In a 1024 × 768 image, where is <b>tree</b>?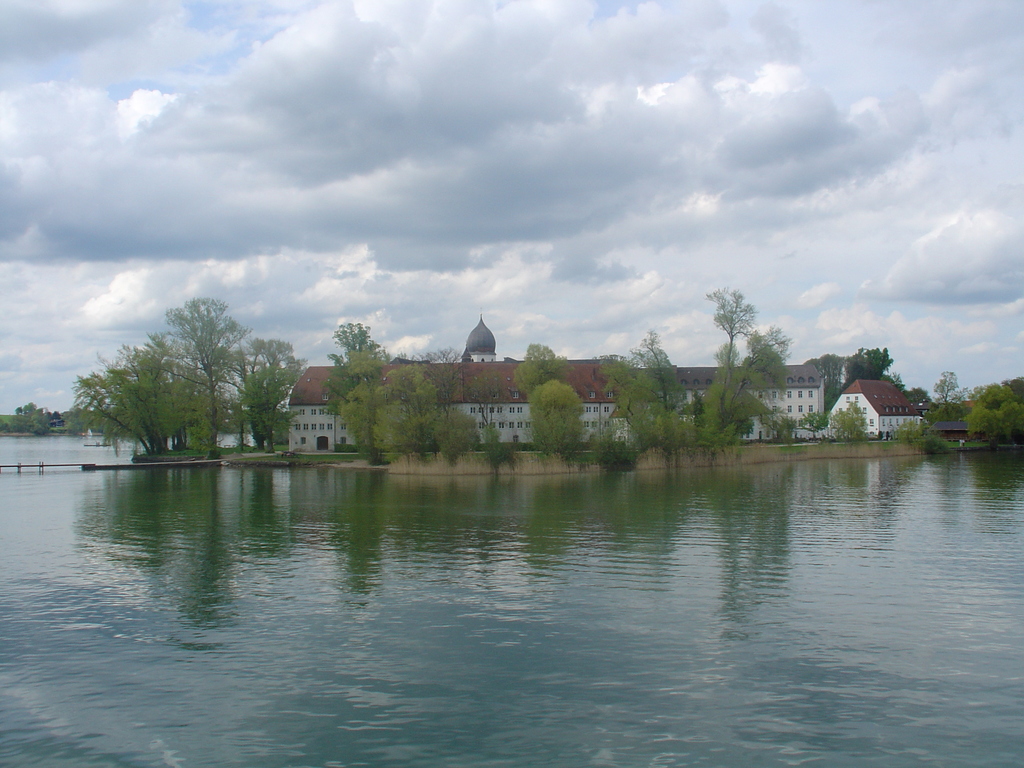
left=970, top=385, right=1023, bottom=447.
